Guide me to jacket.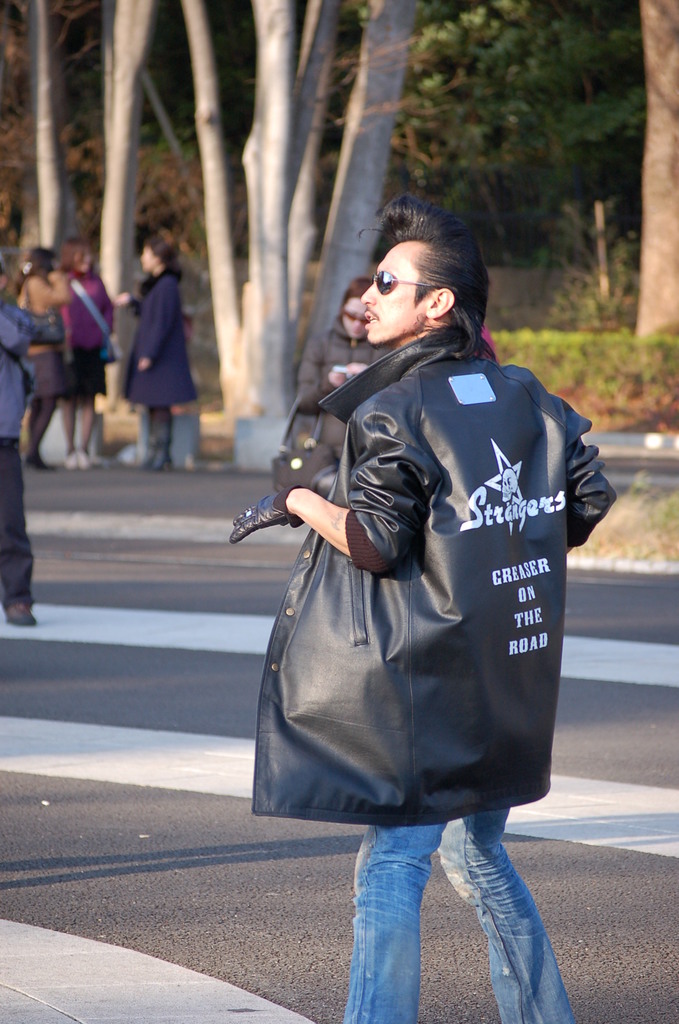
Guidance: box=[240, 271, 603, 824].
